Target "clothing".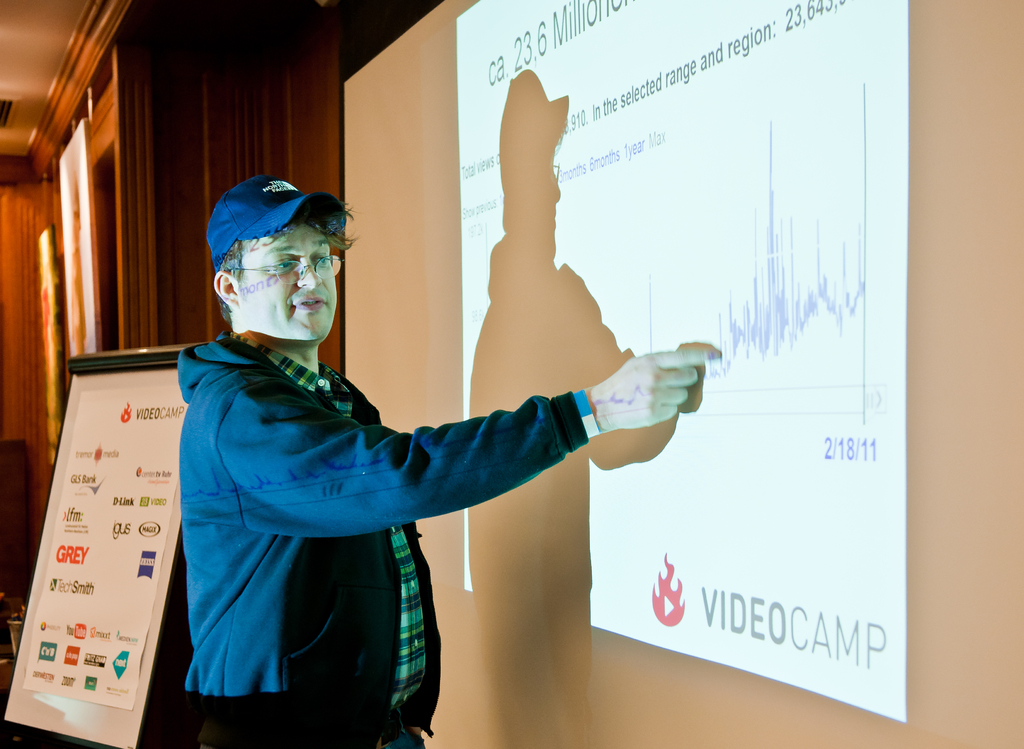
Target region: {"left": 150, "top": 262, "right": 633, "bottom": 729}.
